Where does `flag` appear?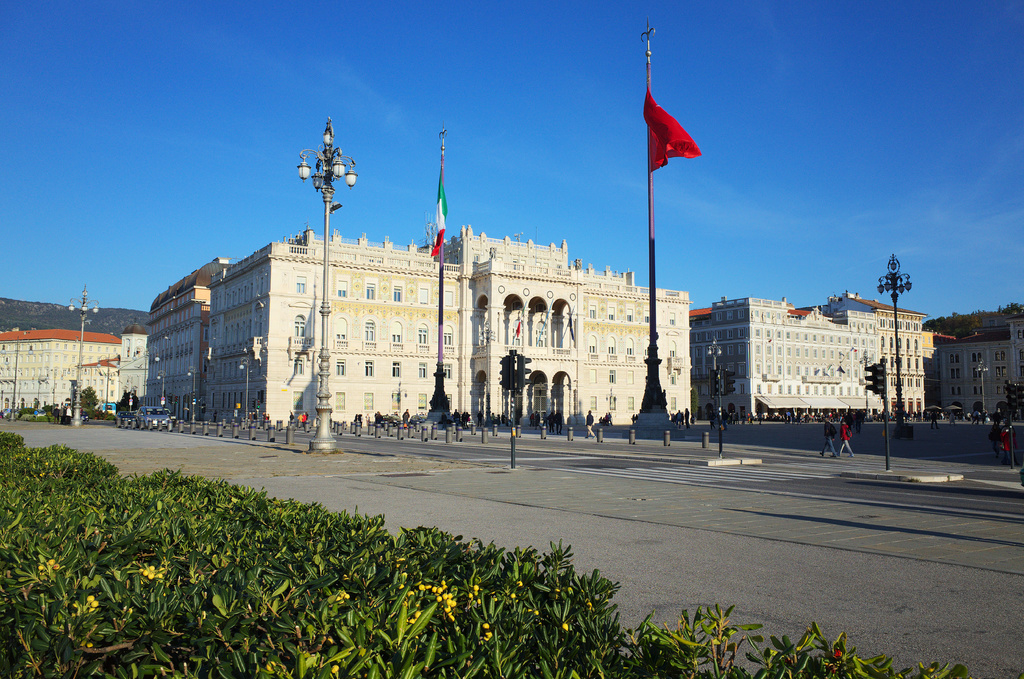
Appears at [x1=432, y1=162, x2=456, y2=268].
